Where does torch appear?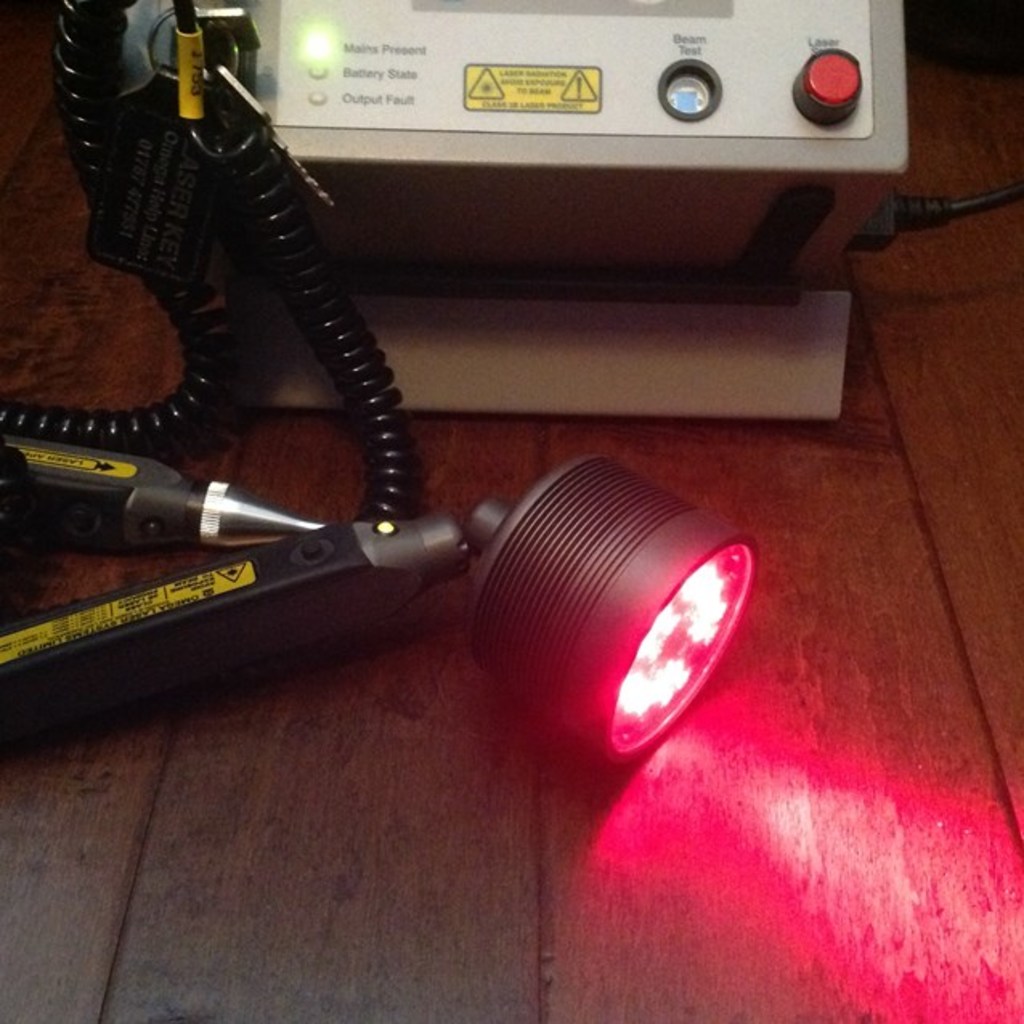
Appears at x1=0 y1=459 x2=759 y2=762.
